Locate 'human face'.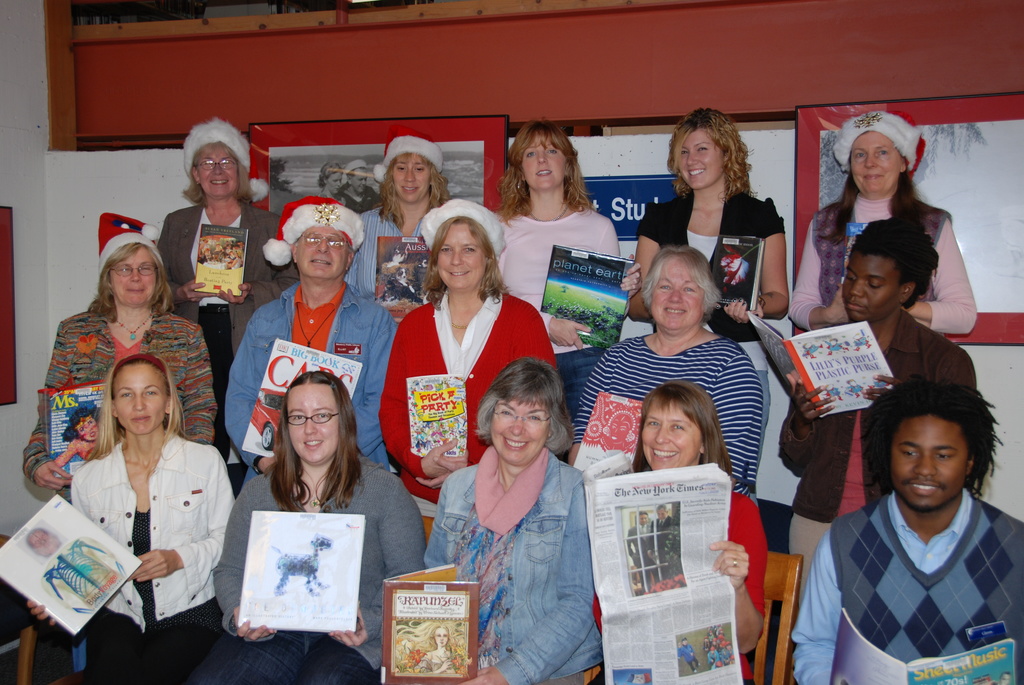
Bounding box: <box>390,159,425,205</box>.
